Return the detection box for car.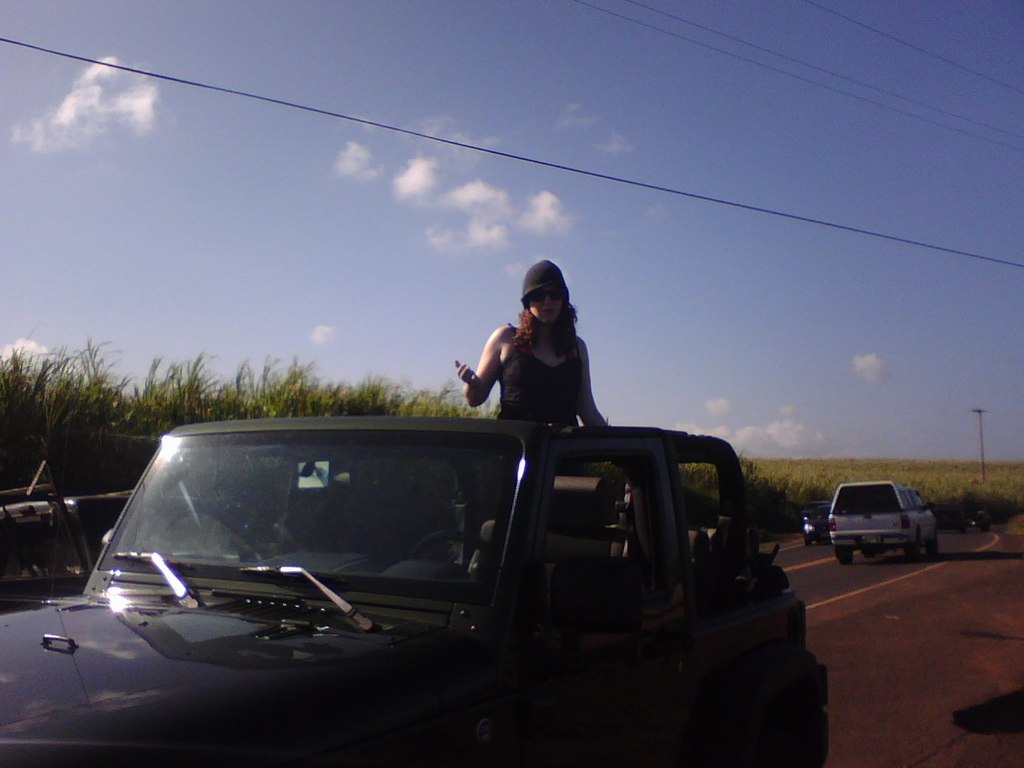
locate(798, 502, 834, 538).
